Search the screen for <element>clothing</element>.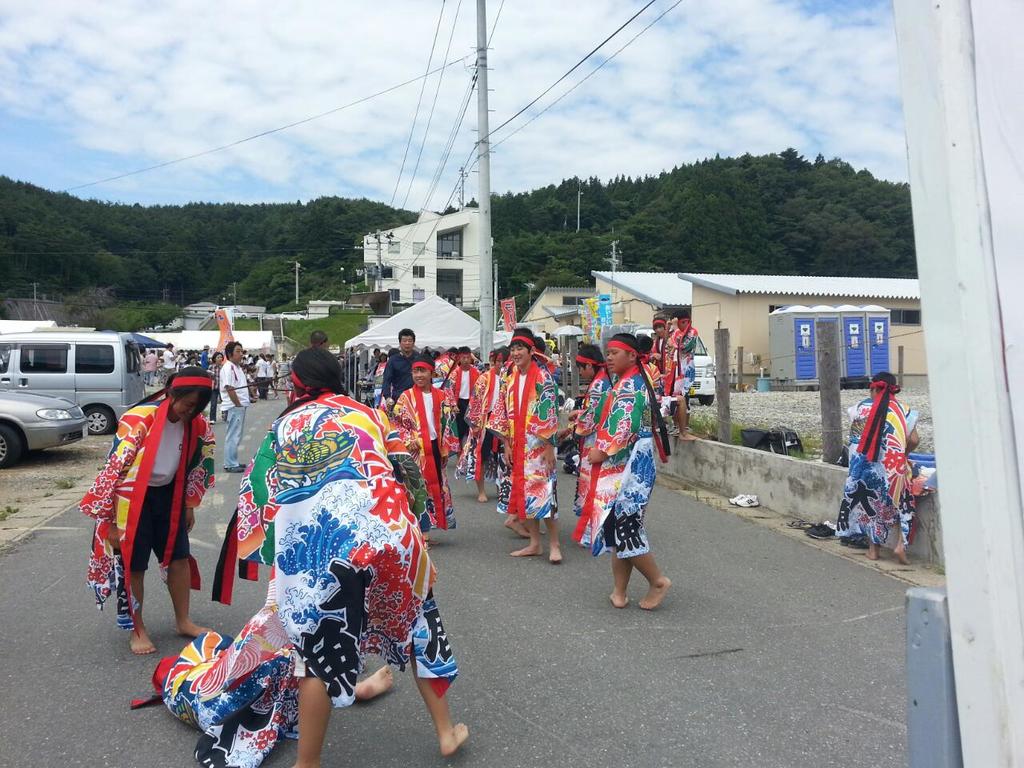
Found at {"left": 222, "top": 354, "right": 246, "bottom": 464}.
